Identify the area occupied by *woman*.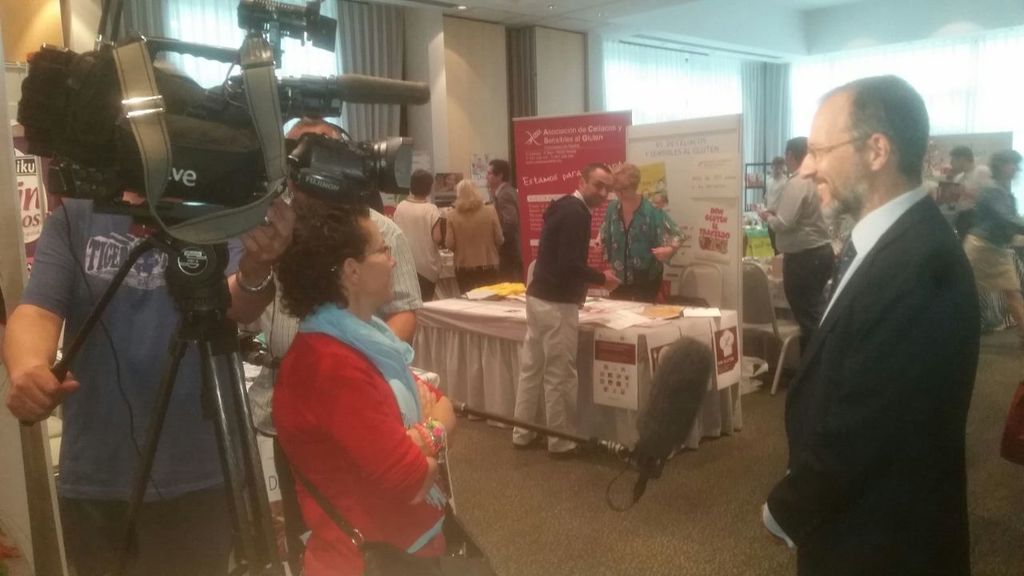
Area: 246,186,445,574.
